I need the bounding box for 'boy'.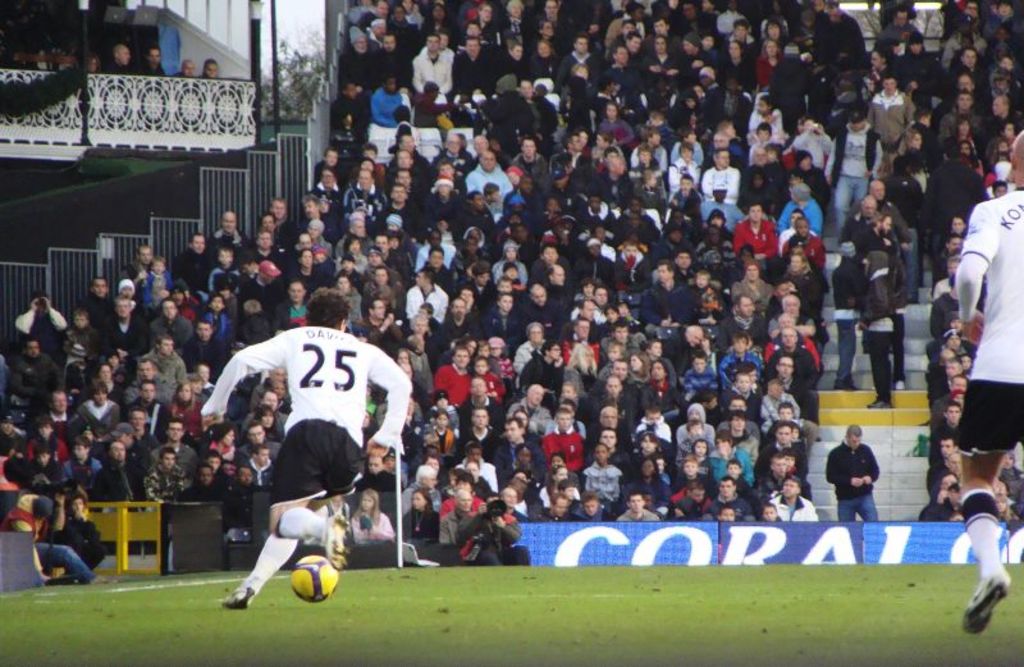
Here it is: 646, 111, 671, 145.
